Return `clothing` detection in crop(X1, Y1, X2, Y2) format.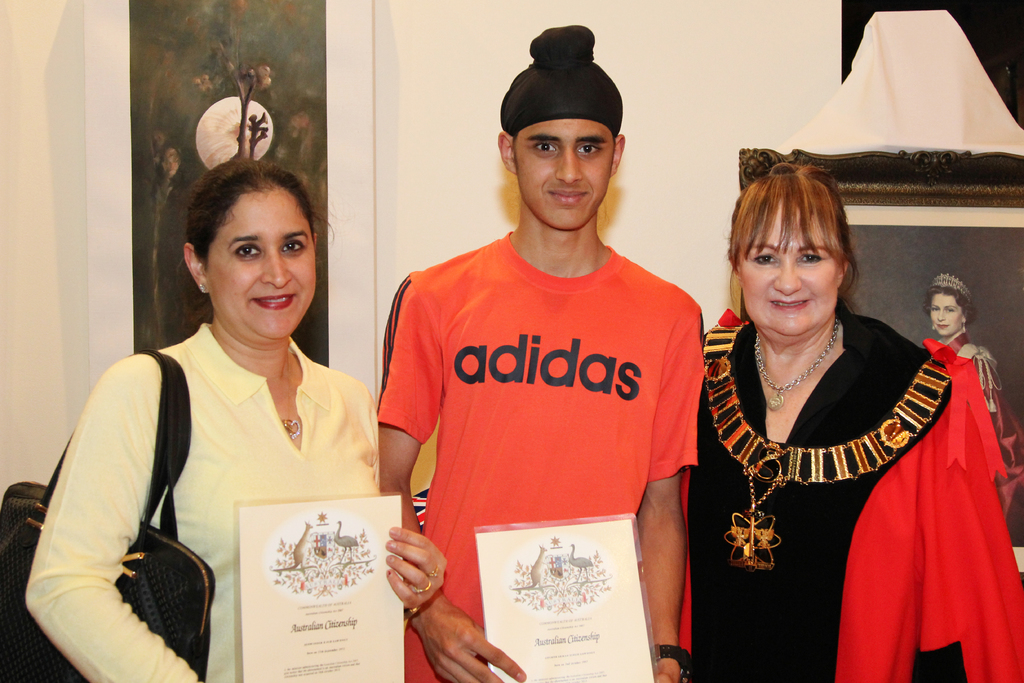
crop(20, 326, 398, 682).
